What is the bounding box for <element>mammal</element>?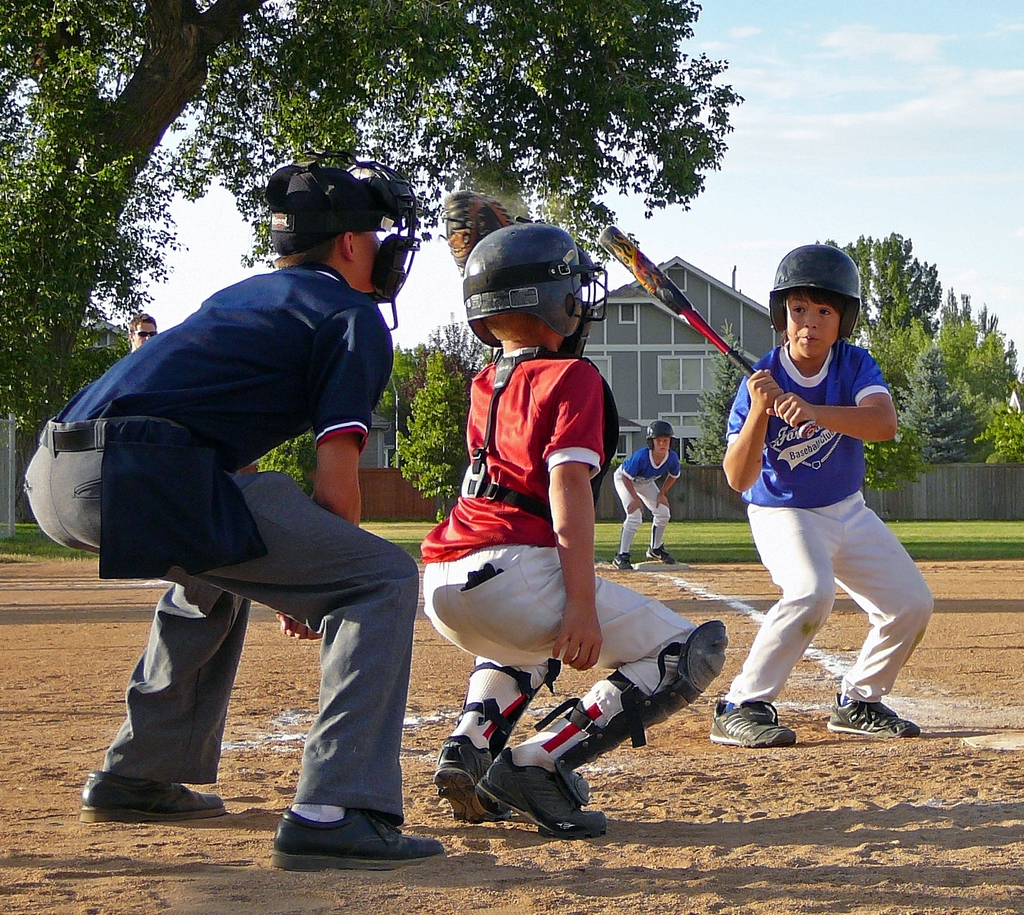
[x1=712, y1=300, x2=938, y2=770].
